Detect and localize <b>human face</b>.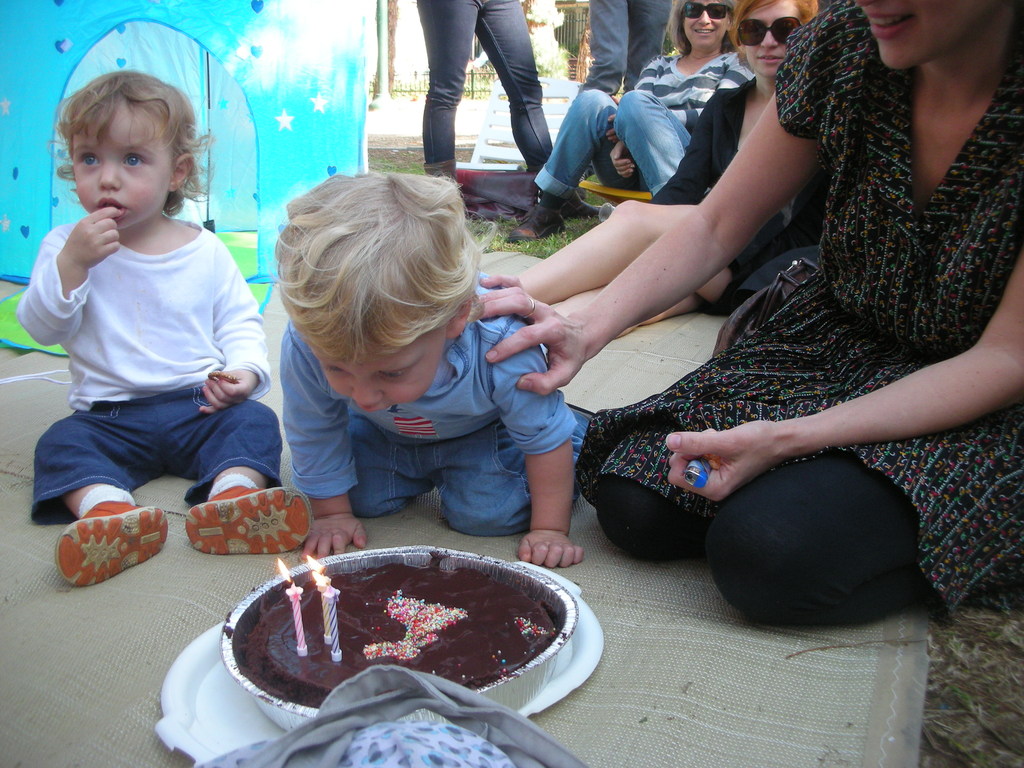
Localized at <box>76,106,172,230</box>.
